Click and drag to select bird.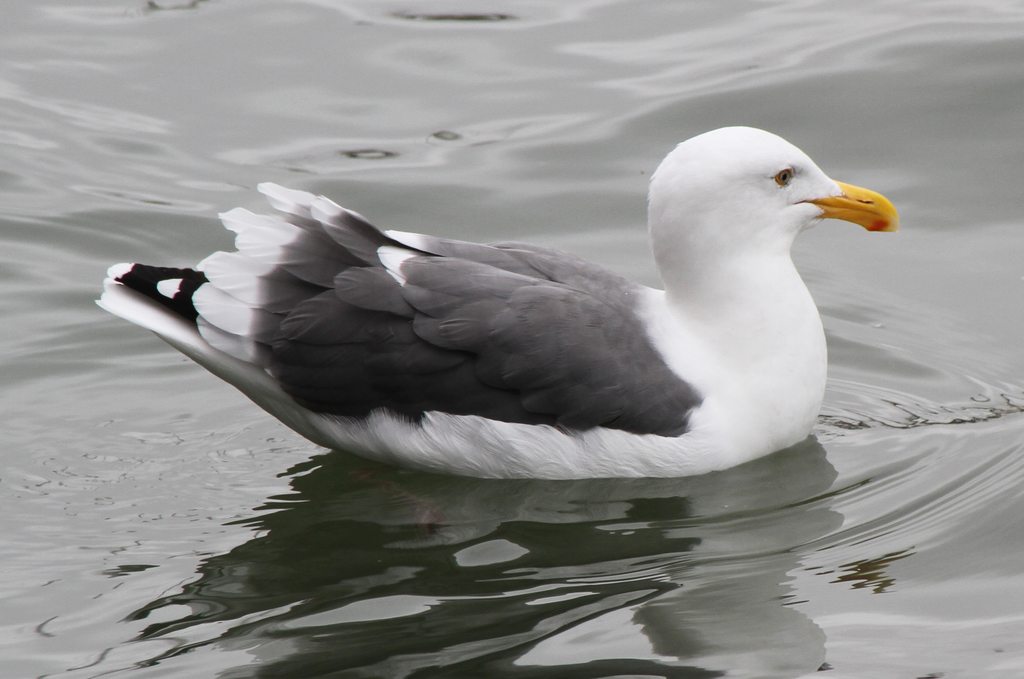
Selection: (x1=95, y1=122, x2=888, y2=481).
